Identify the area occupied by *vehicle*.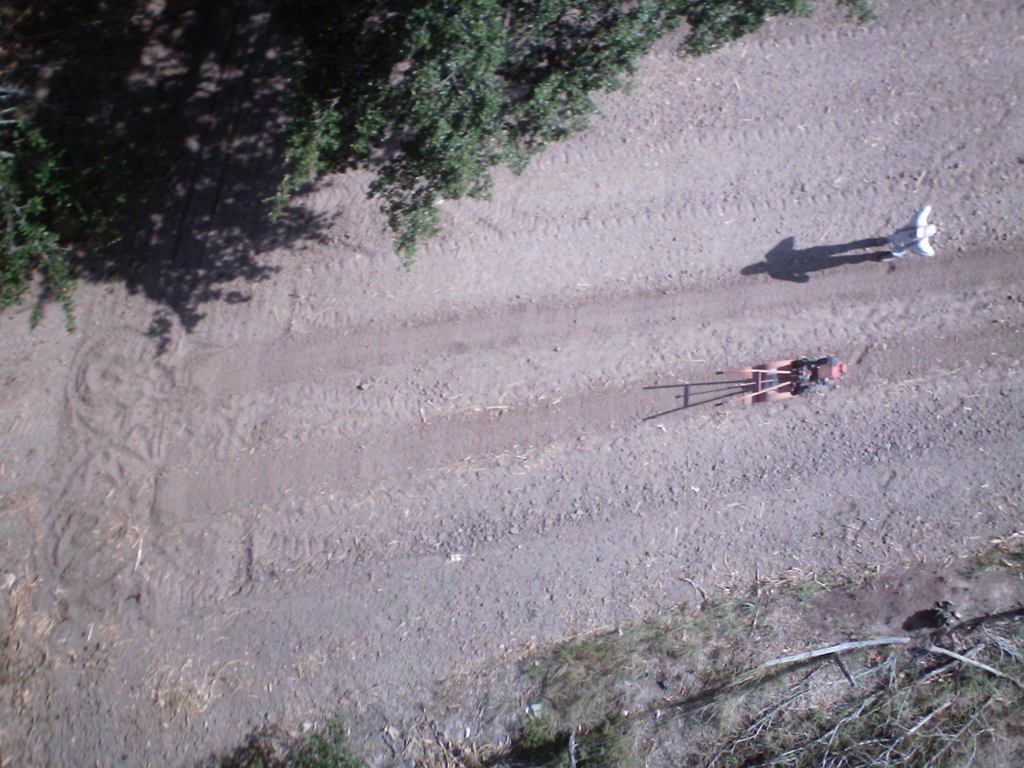
Area: box=[710, 351, 850, 403].
